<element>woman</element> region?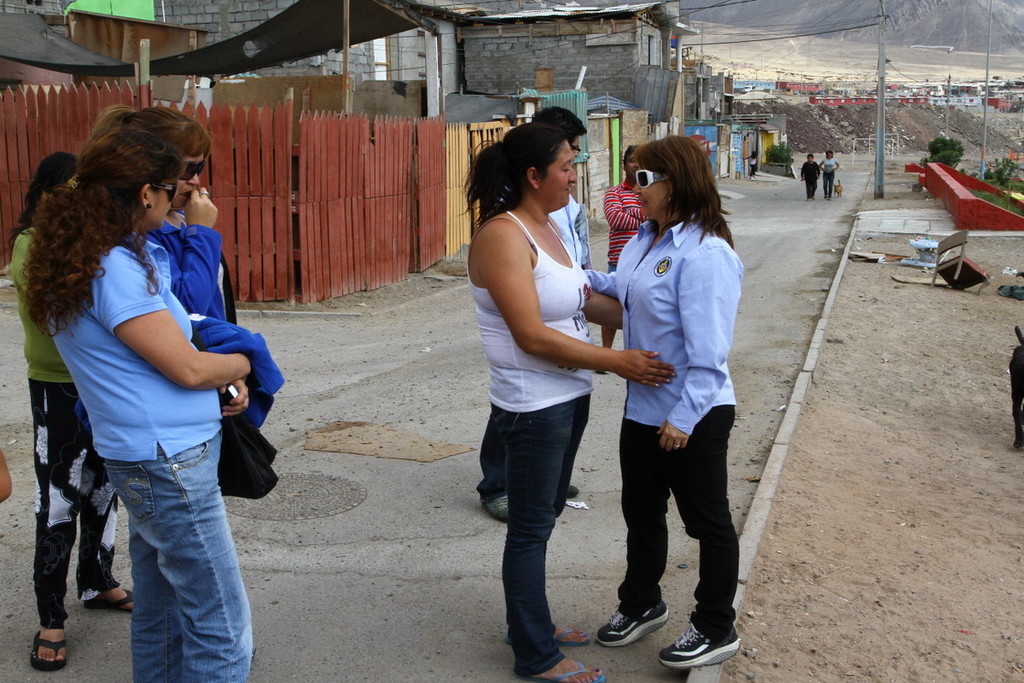
[left=459, top=101, right=629, bottom=662]
